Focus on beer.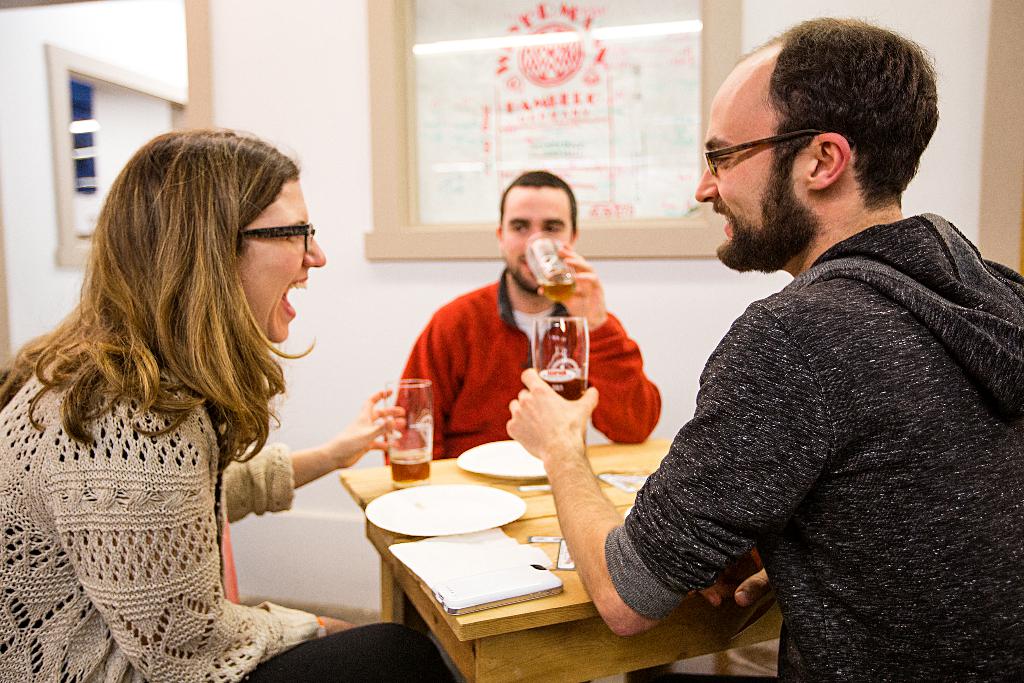
Focused at [x1=538, y1=370, x2=588, y2=403].
